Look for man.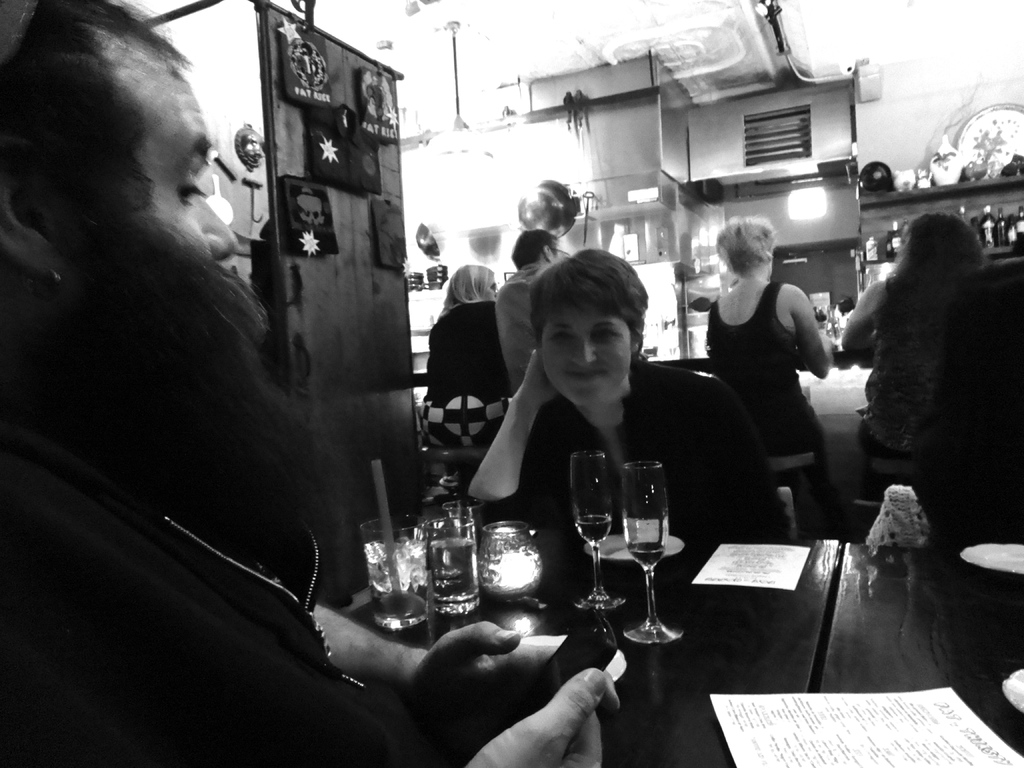
Found: [493,228,575,401].
